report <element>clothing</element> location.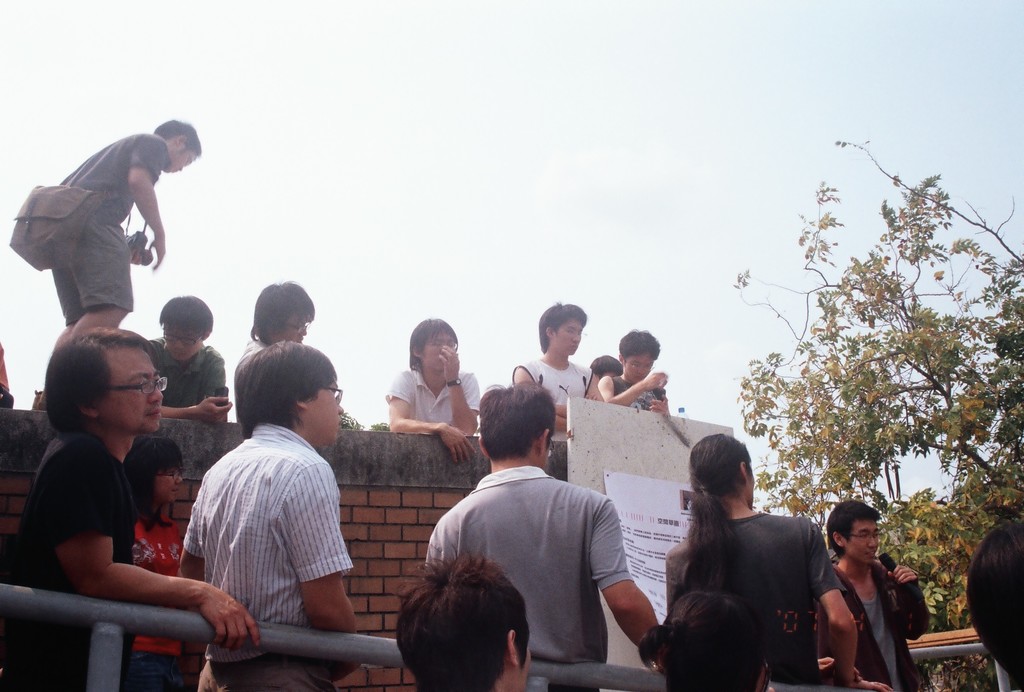
Report: BBox(5, 420, 174, 691).
